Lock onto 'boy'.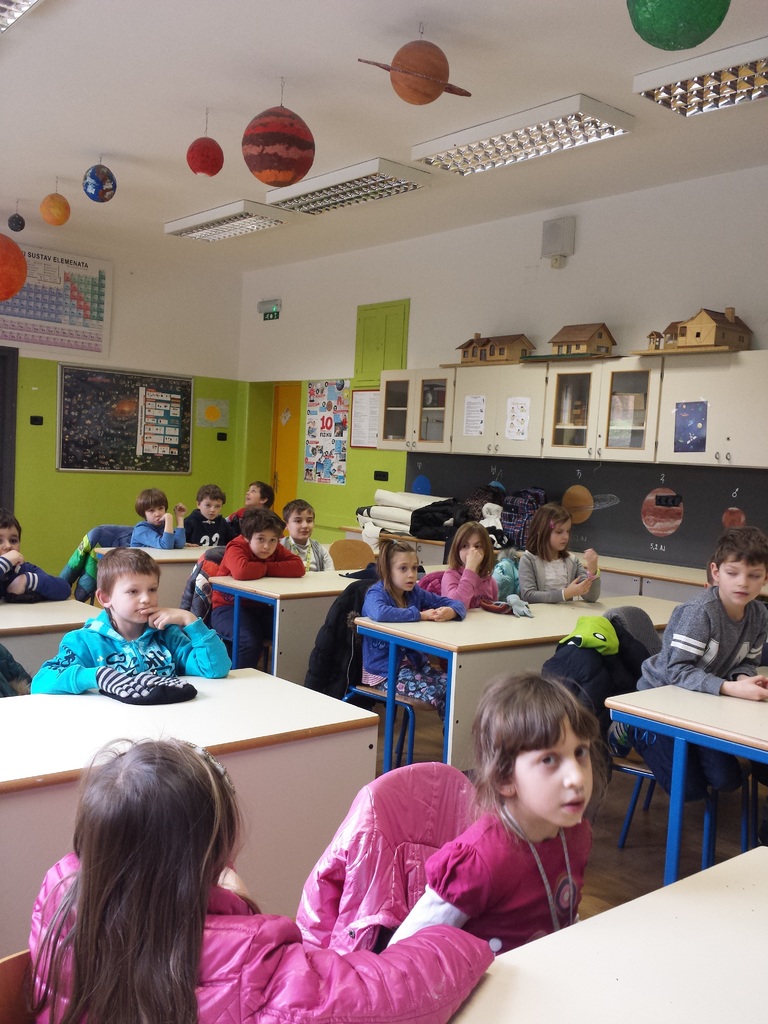
Locked: [608, 527, 767, 805].
